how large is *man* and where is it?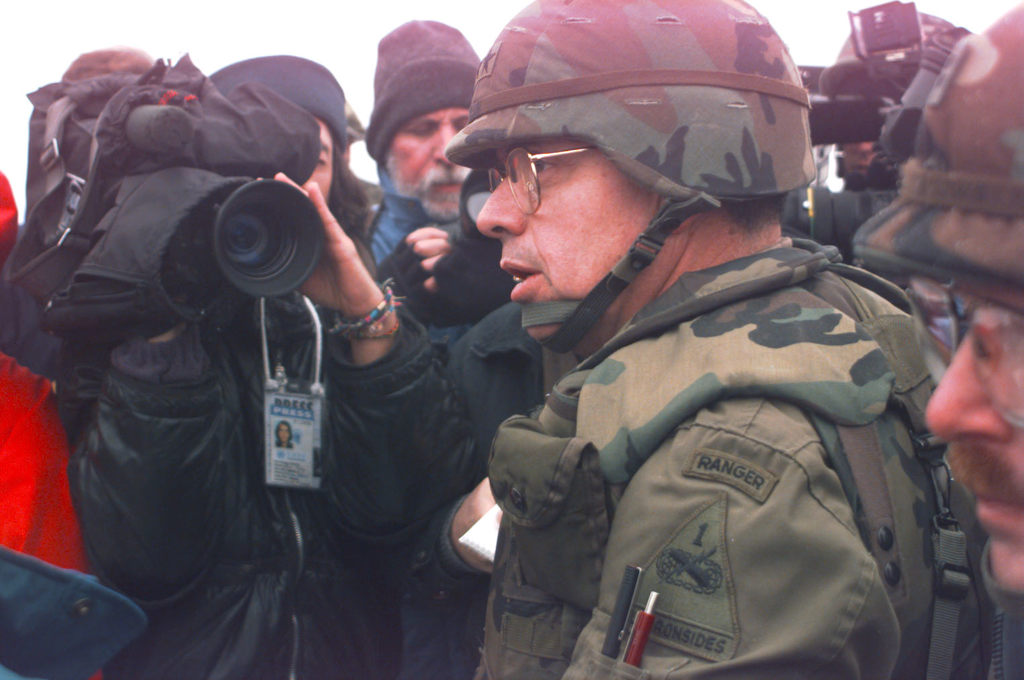
Bounding box: {"left": 367, "top": 18, "right": 484, "bottom": 230}.
